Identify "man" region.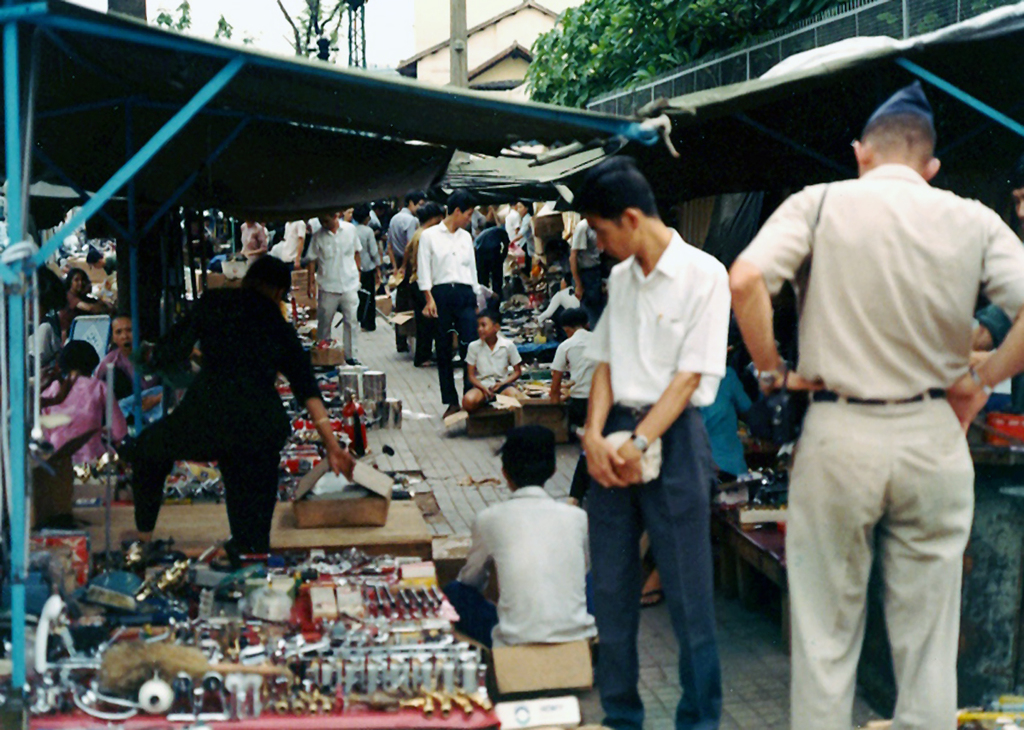
Region: <region>749, 48, 1007, 729</region>.
